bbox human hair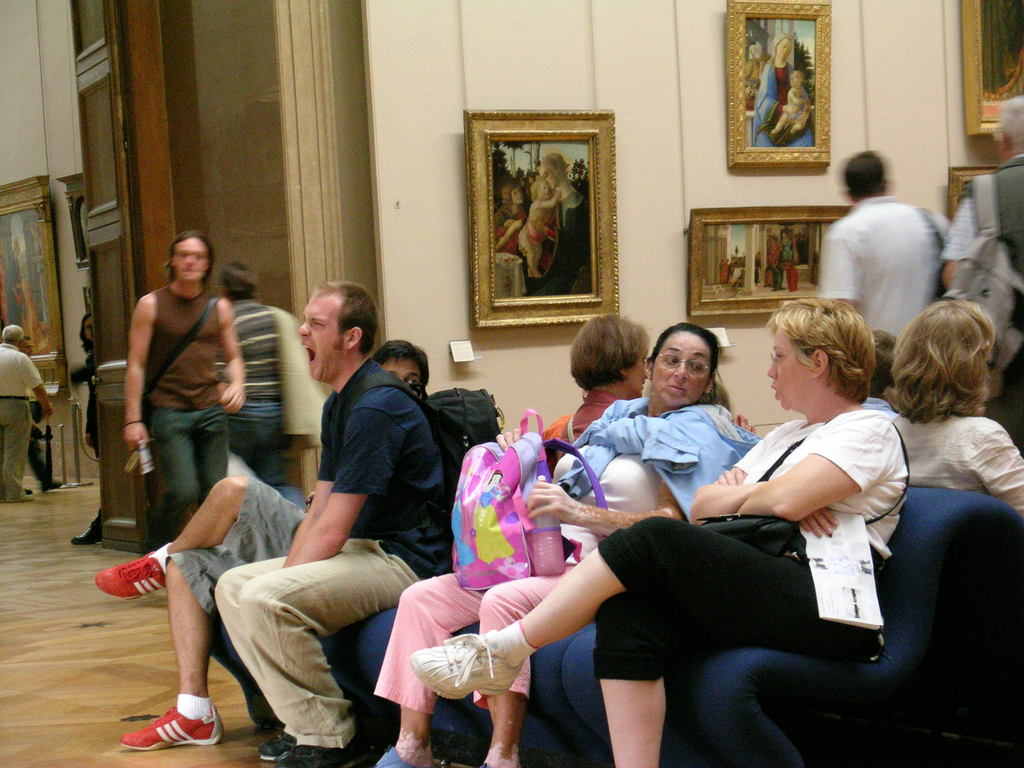
box=[18, 335, 29, 349]
